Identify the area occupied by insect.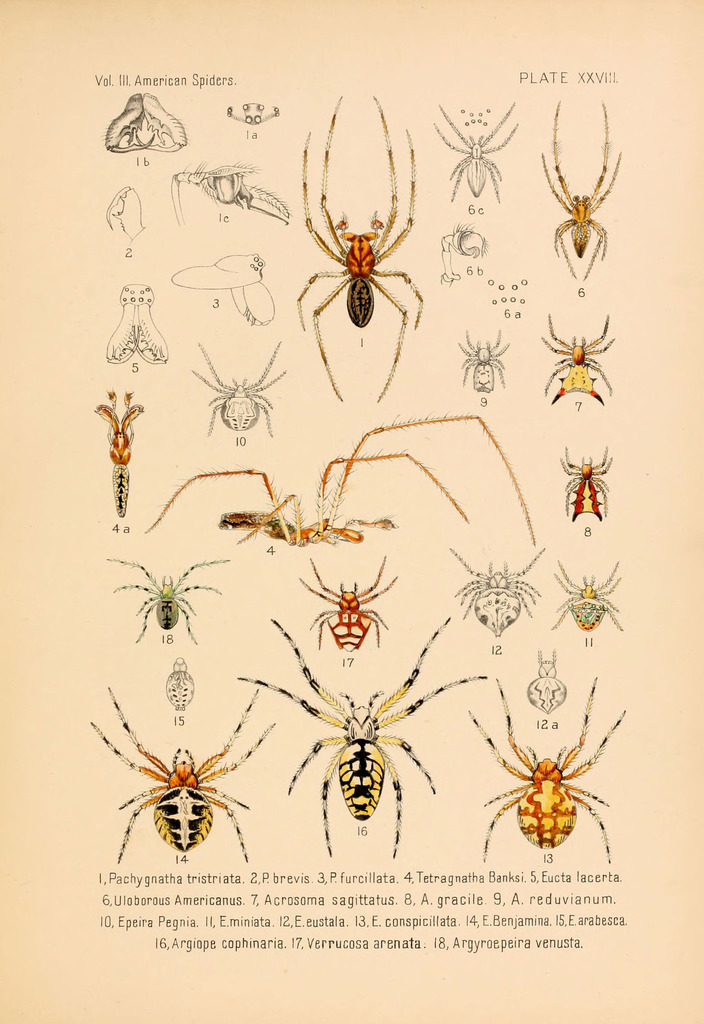
Area: <box>564,447,614,525</box>.
